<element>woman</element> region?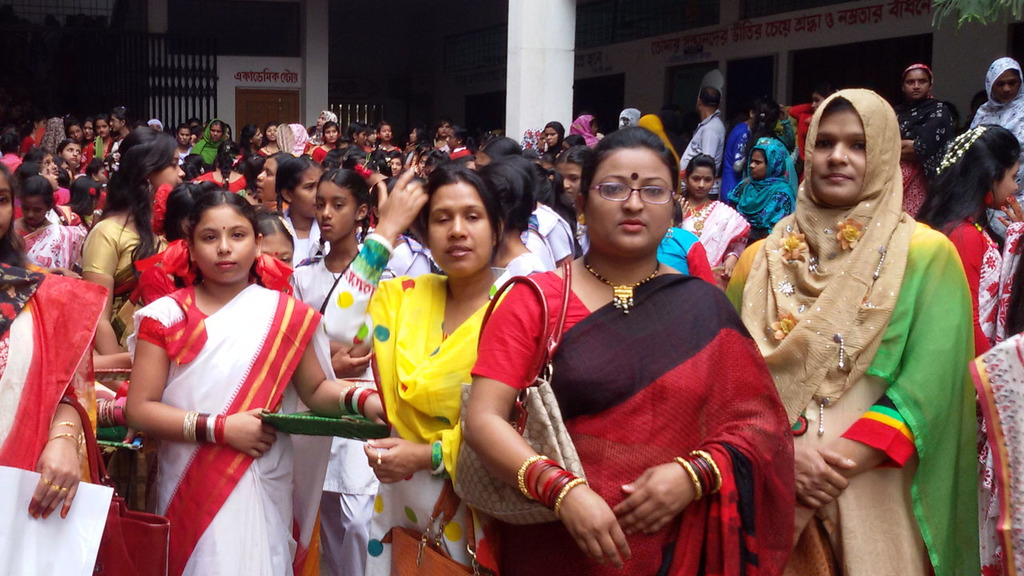
Rect(705, 57, 985, 566)
